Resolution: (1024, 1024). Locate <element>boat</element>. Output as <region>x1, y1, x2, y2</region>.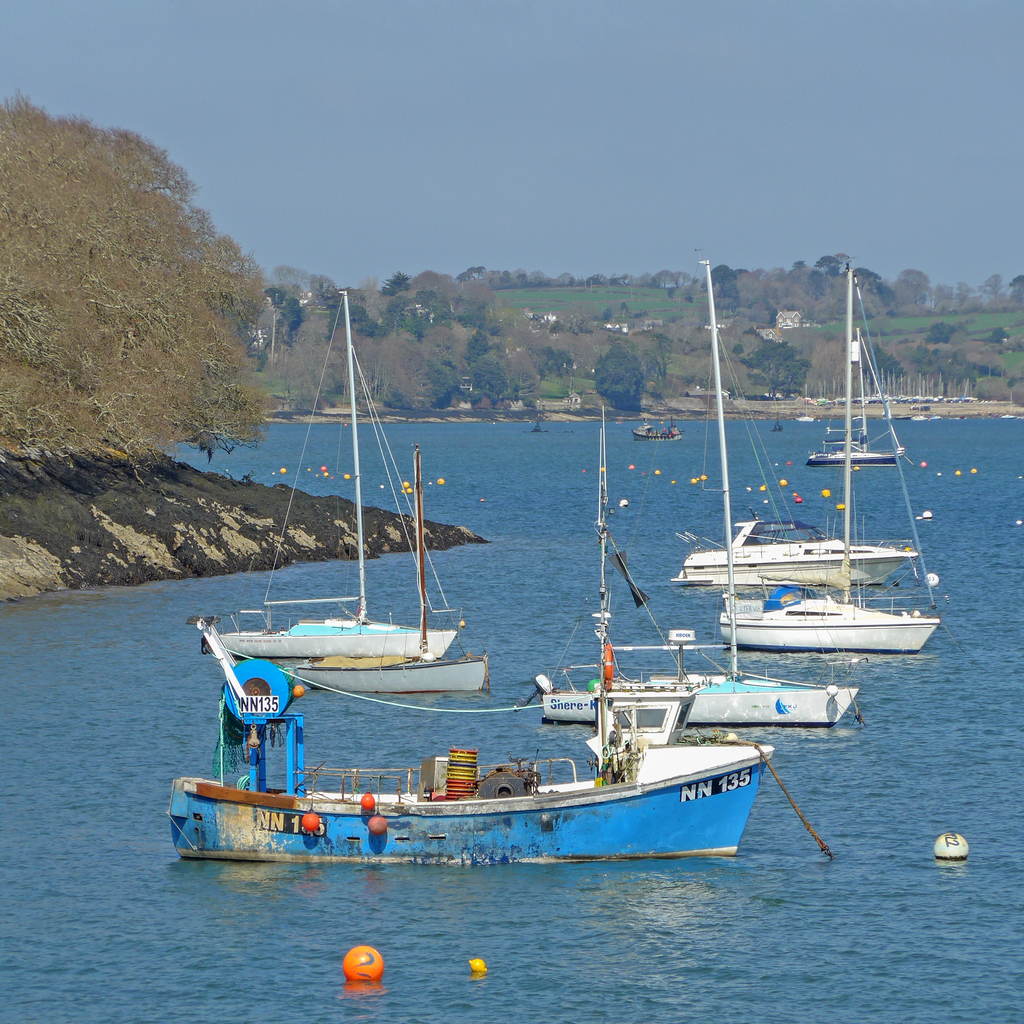
<region>191, 288, 467, 673</region>.
